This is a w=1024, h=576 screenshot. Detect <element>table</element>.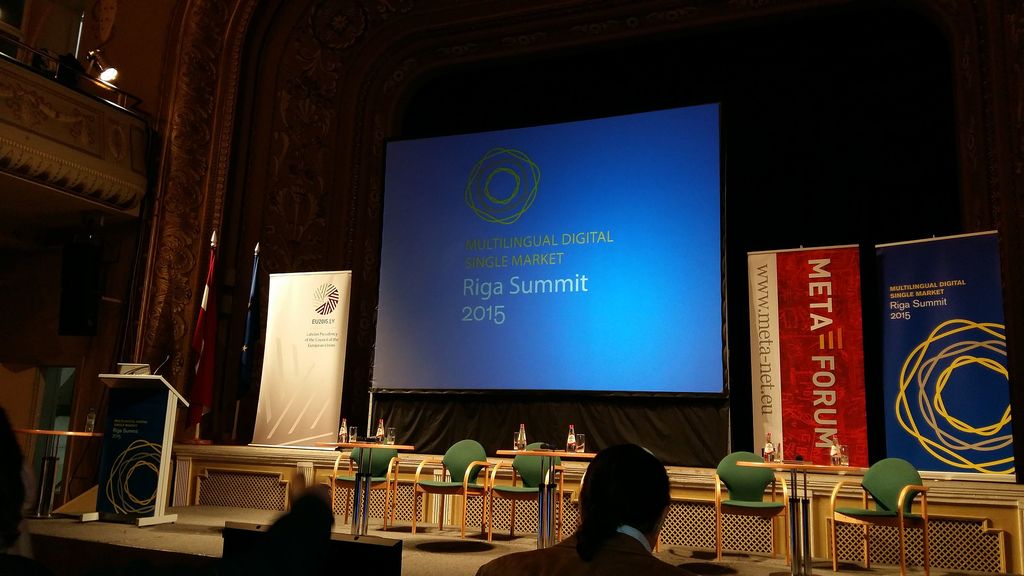
crop(316, 438, 416, 537).
